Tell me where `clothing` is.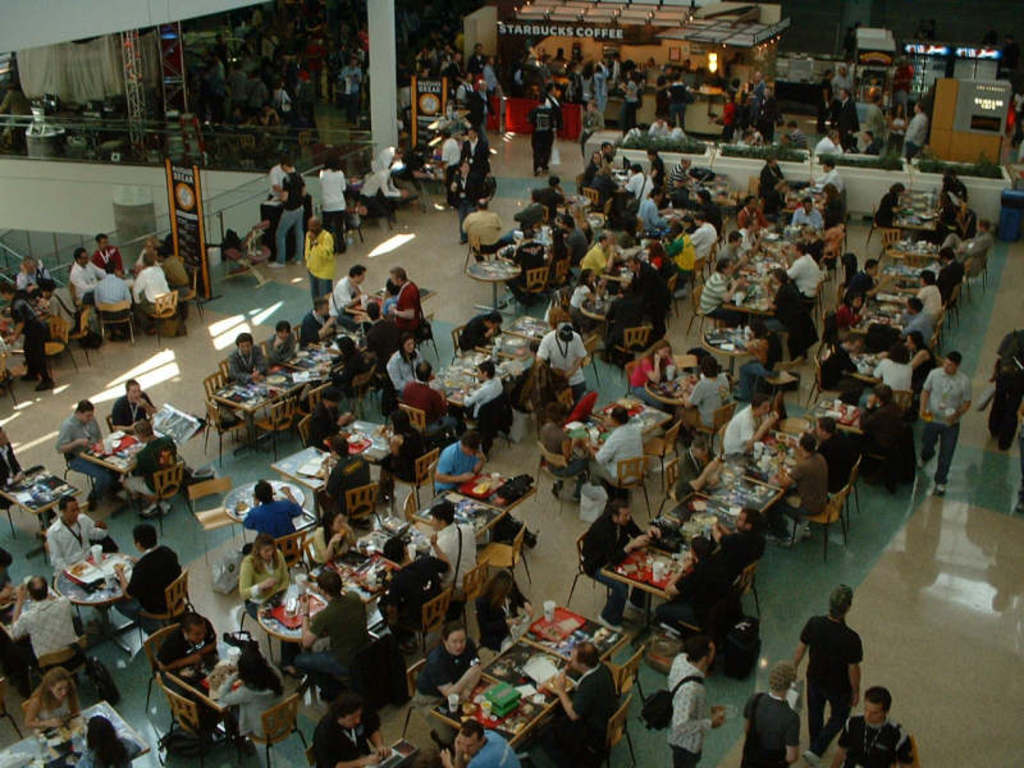
`clothing` is at (589,419,648,492).
